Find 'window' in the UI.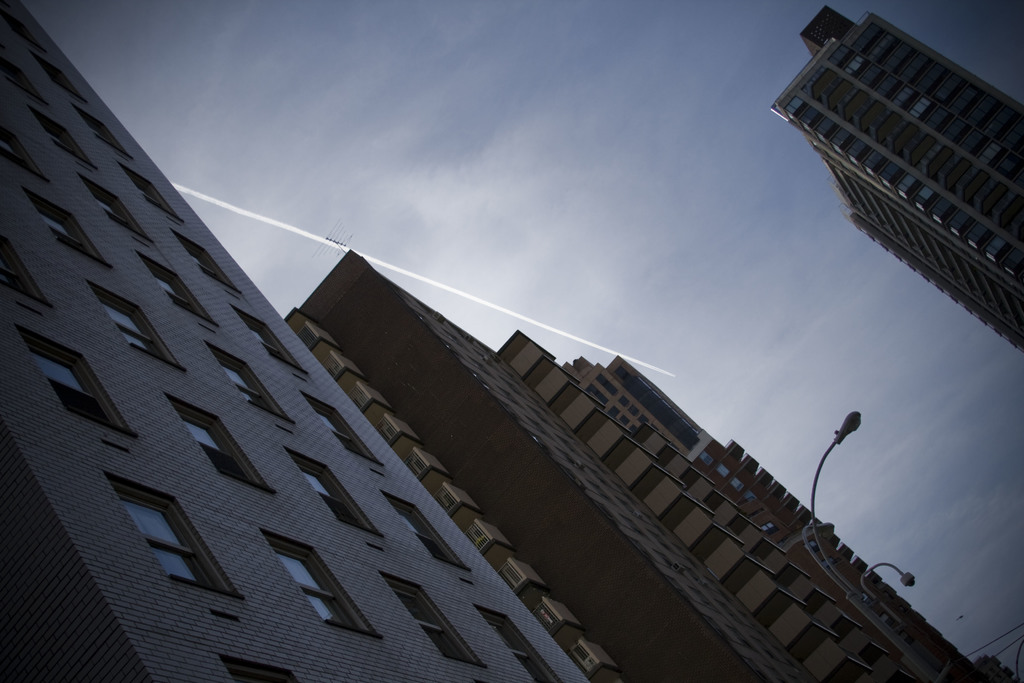
UI element at 166 391 272 488.
